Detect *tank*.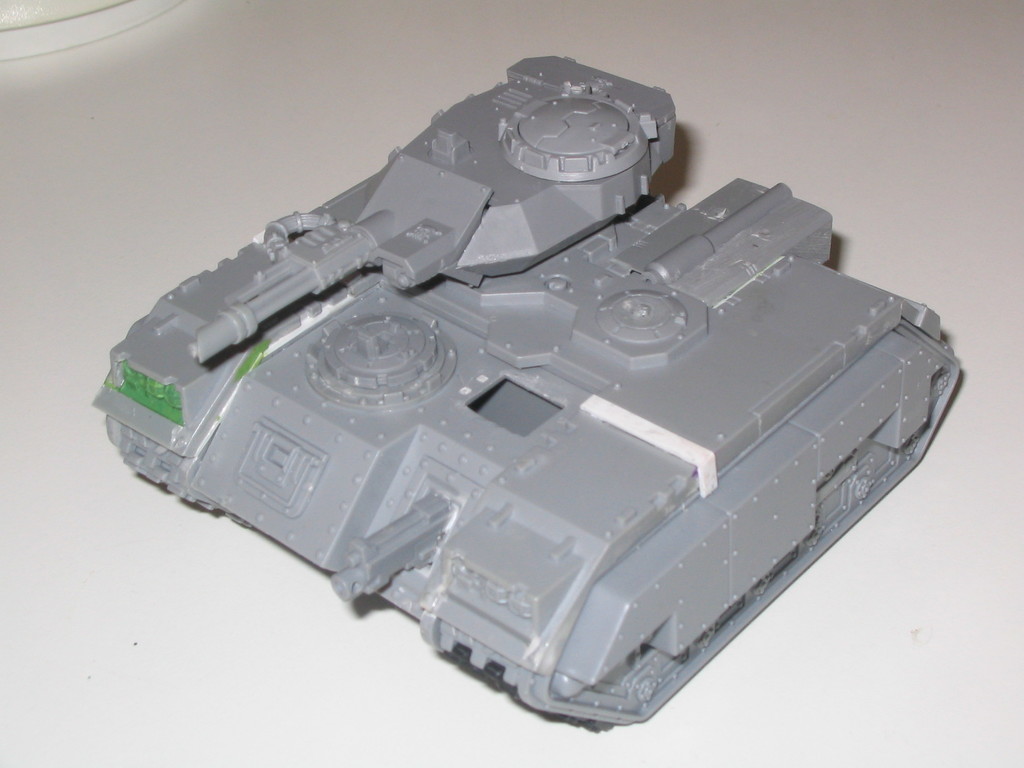
Detected at {"x1": 95, "y1": 54, "x2": 964, "y2": 726}.
